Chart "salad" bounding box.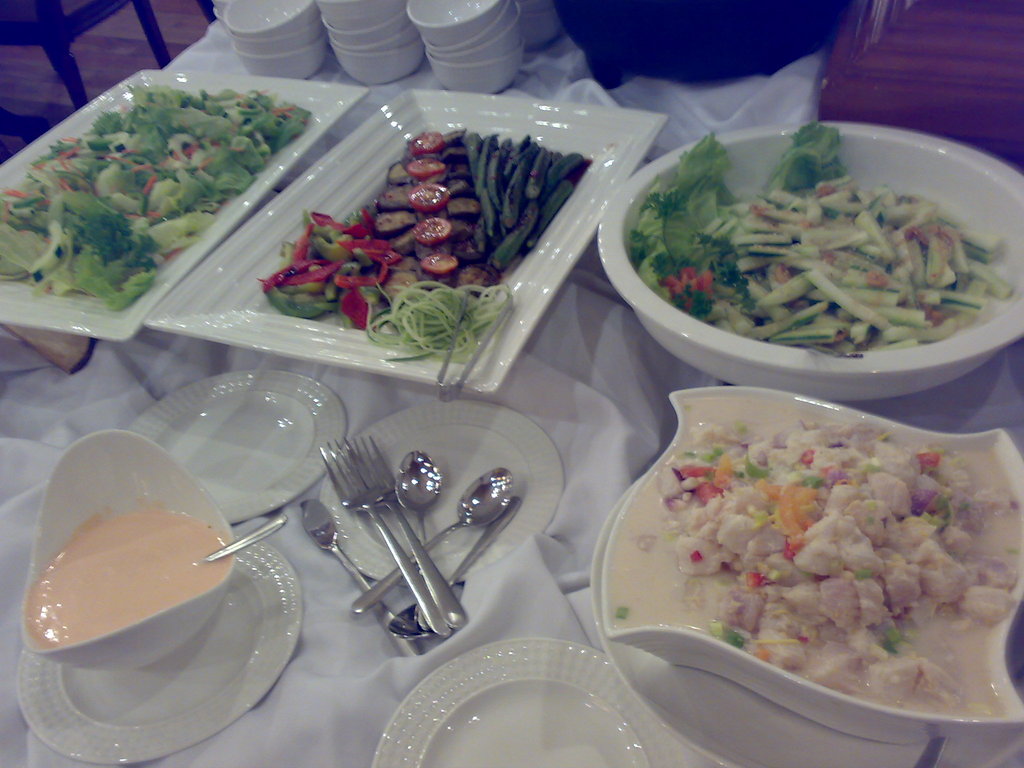
Charted: [left=0, top=68, right=313, bottom=316].
